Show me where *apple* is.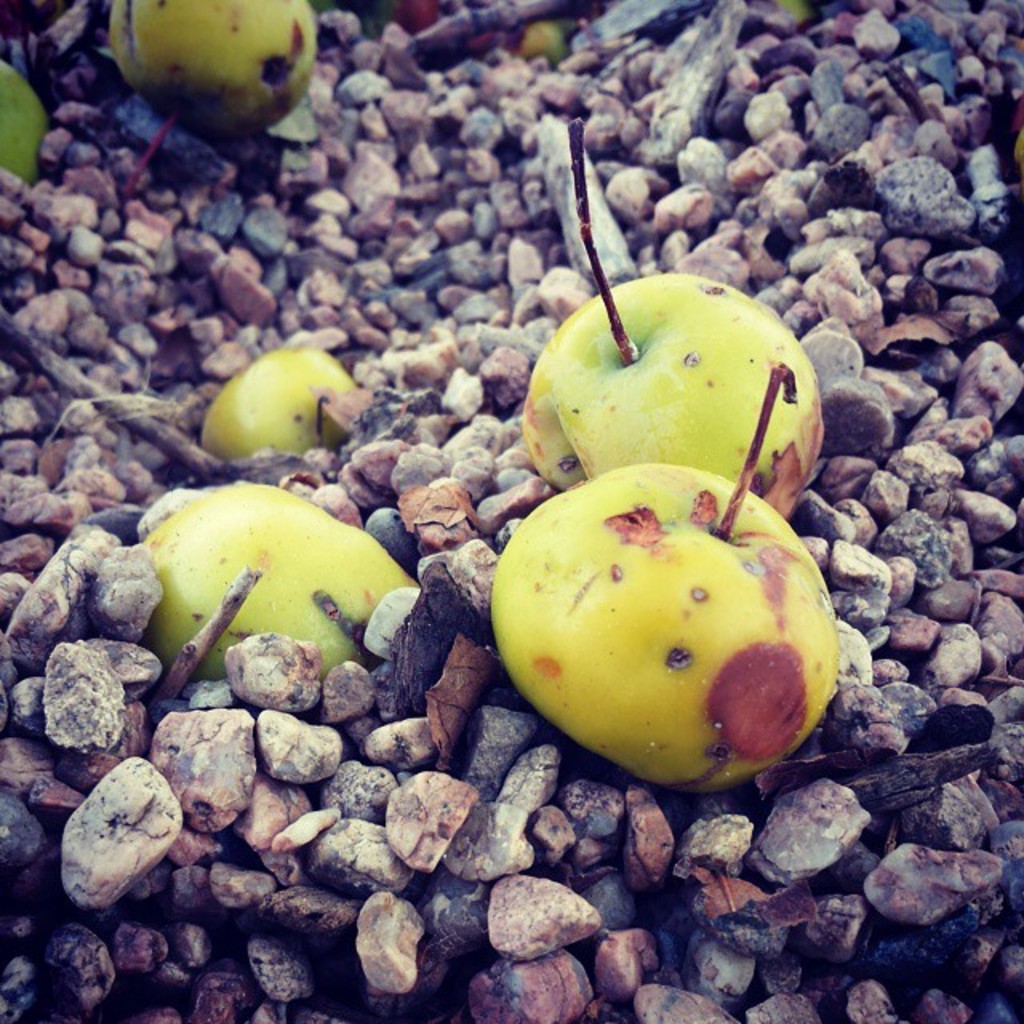
*apple* is at [x1=200, y1=349, x2=360, y2=458].
